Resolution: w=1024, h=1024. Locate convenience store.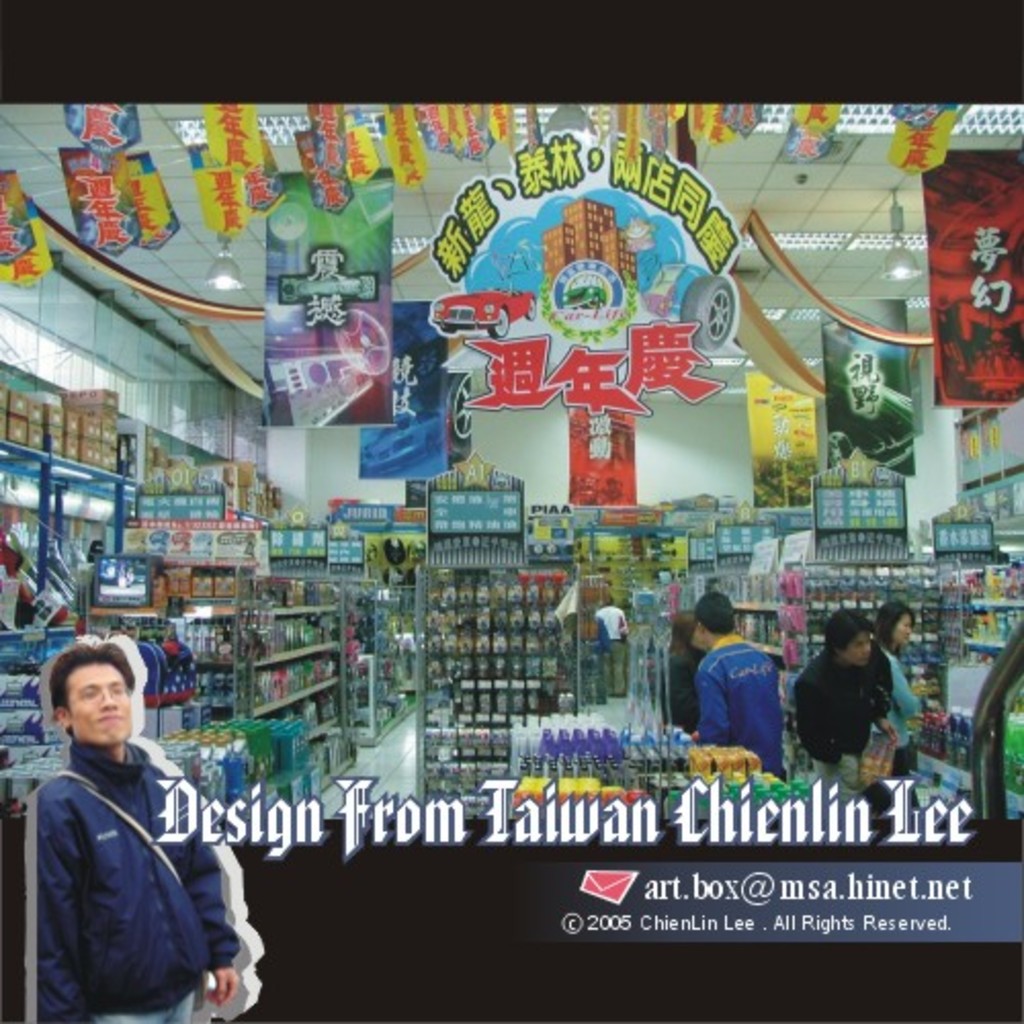
region(0, 55, 1023, 1023).
